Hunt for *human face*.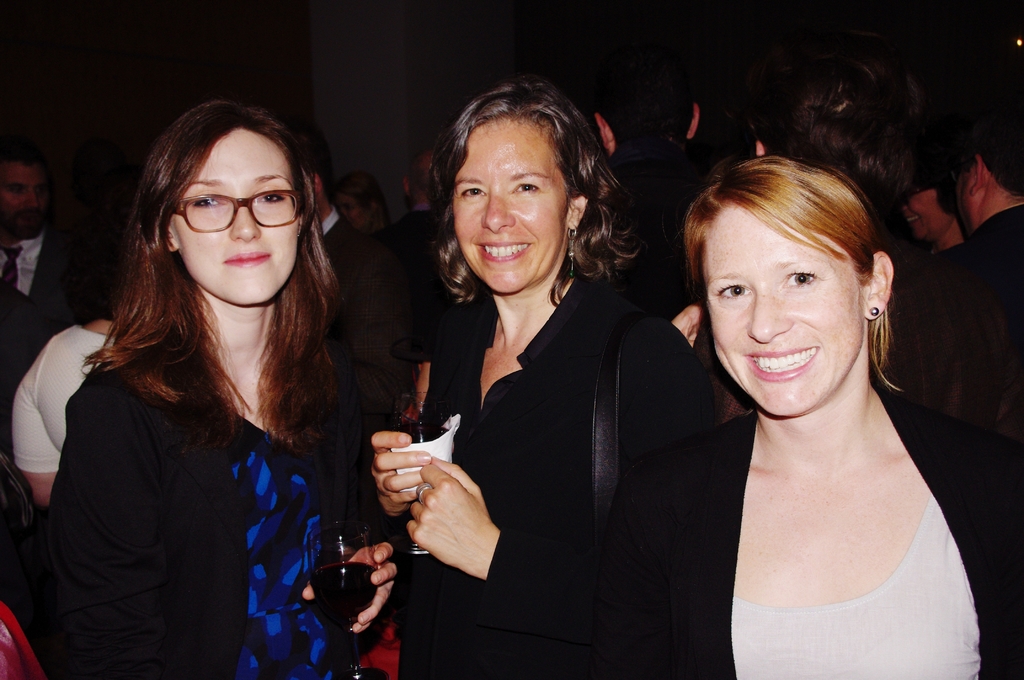
Hunted down at detection(900, 194, 945, 234).
